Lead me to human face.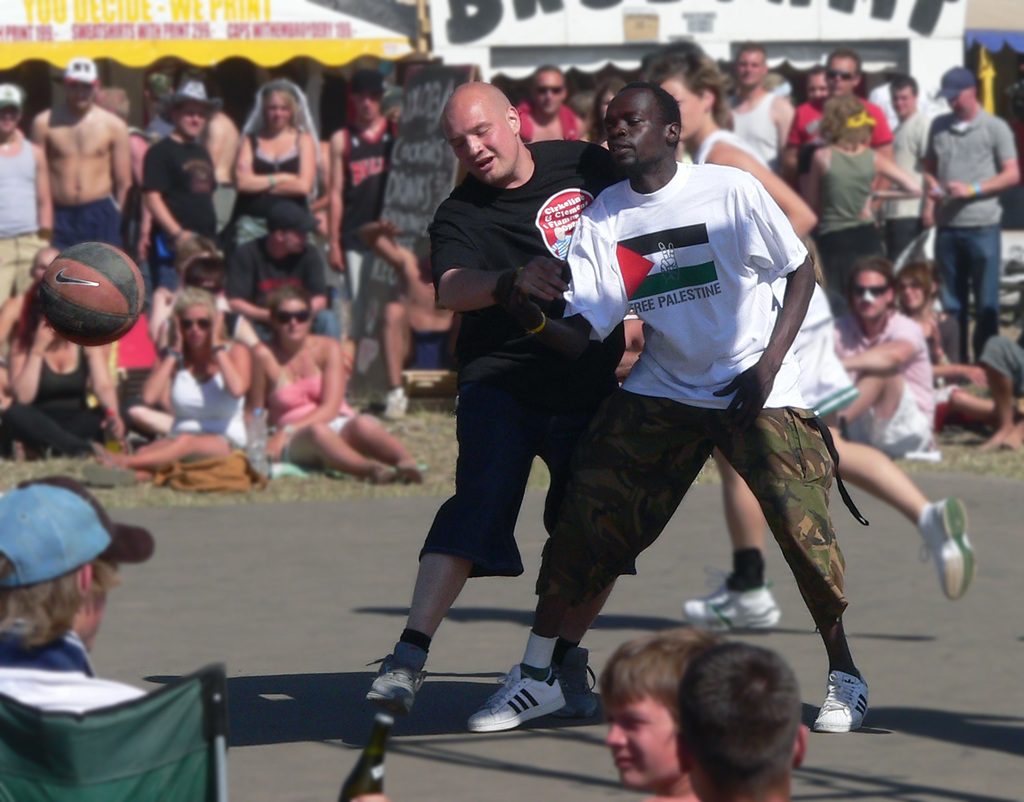
Lead to pyautogui.locateOnScreen(29, 257, 53, 279).
